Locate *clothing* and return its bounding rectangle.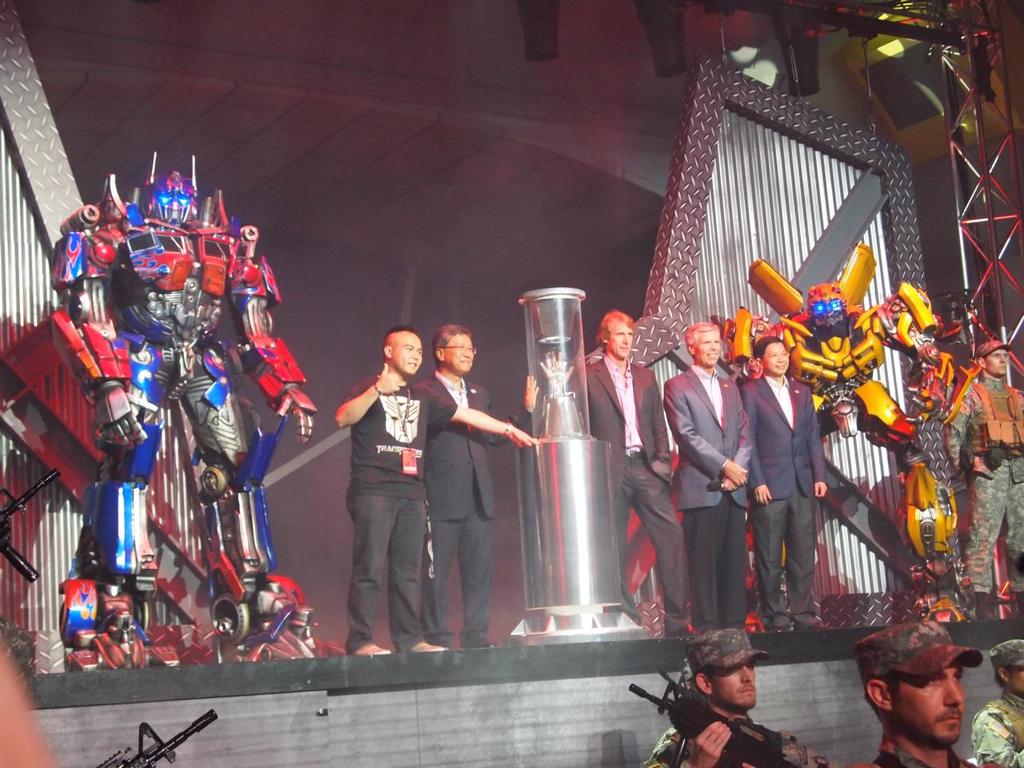
{"x1": 573, "y1": 353, "x2": 690, "y2": 631}.
